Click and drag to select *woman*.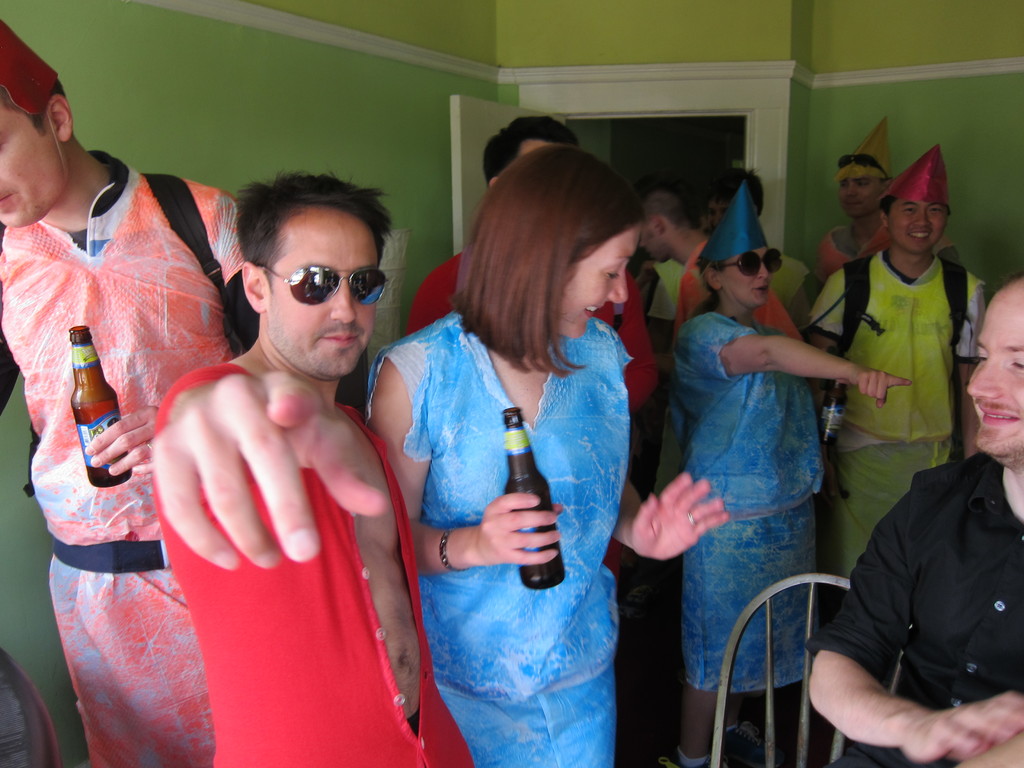
Selection: 675,180,911,761.
